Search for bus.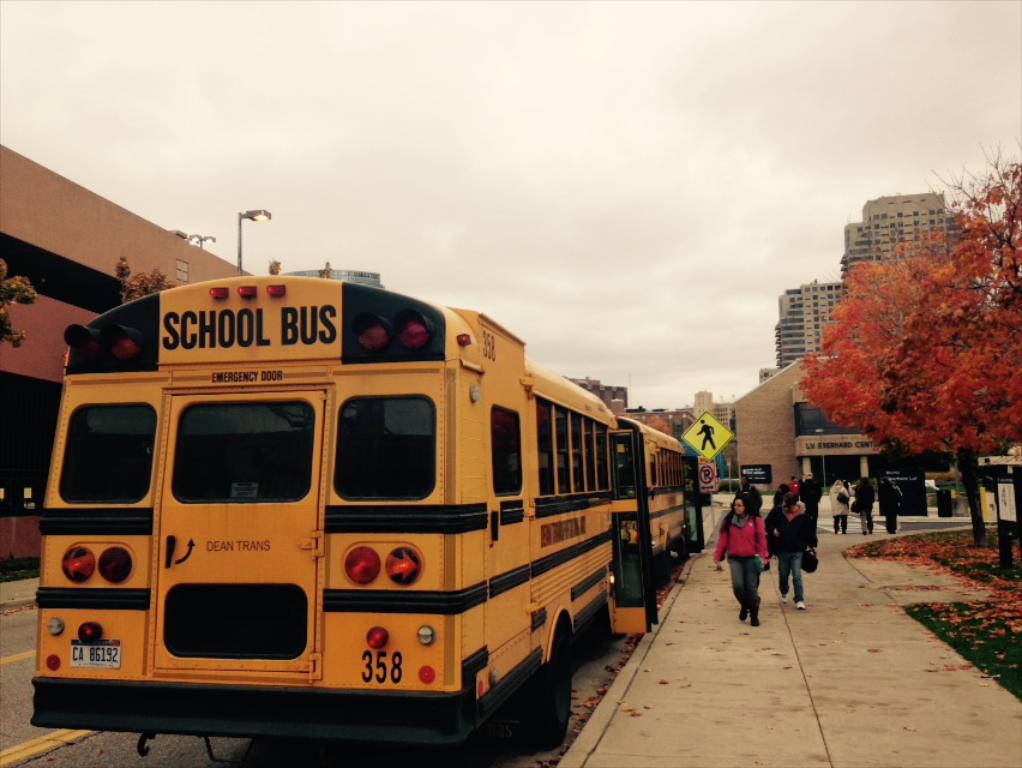
Found at 28 275 617 751.
